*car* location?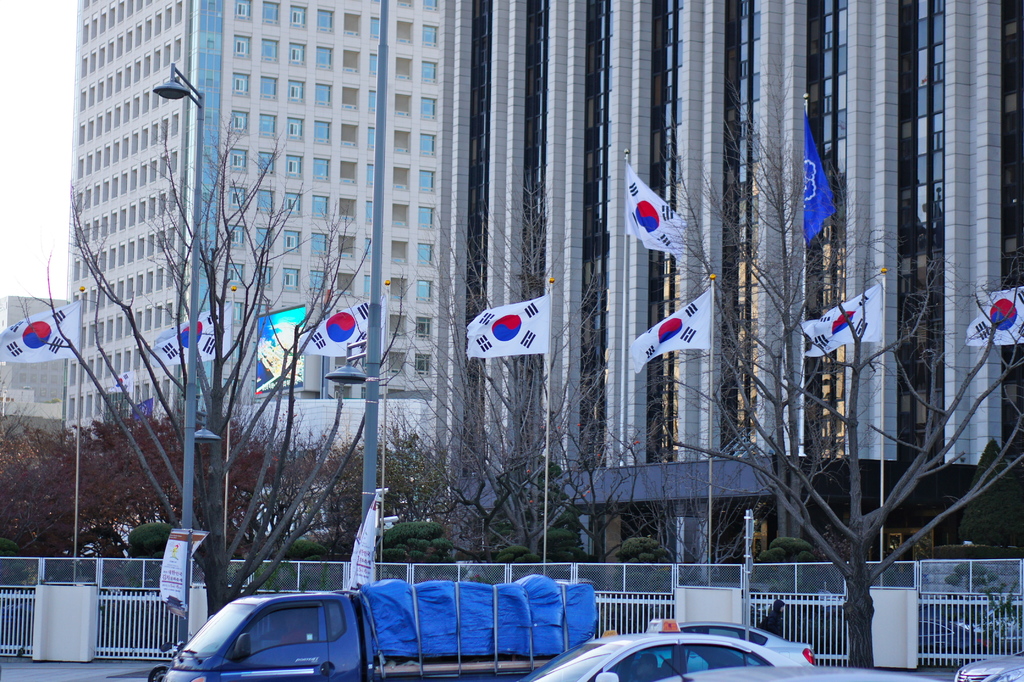
678, 621, 813, 661
